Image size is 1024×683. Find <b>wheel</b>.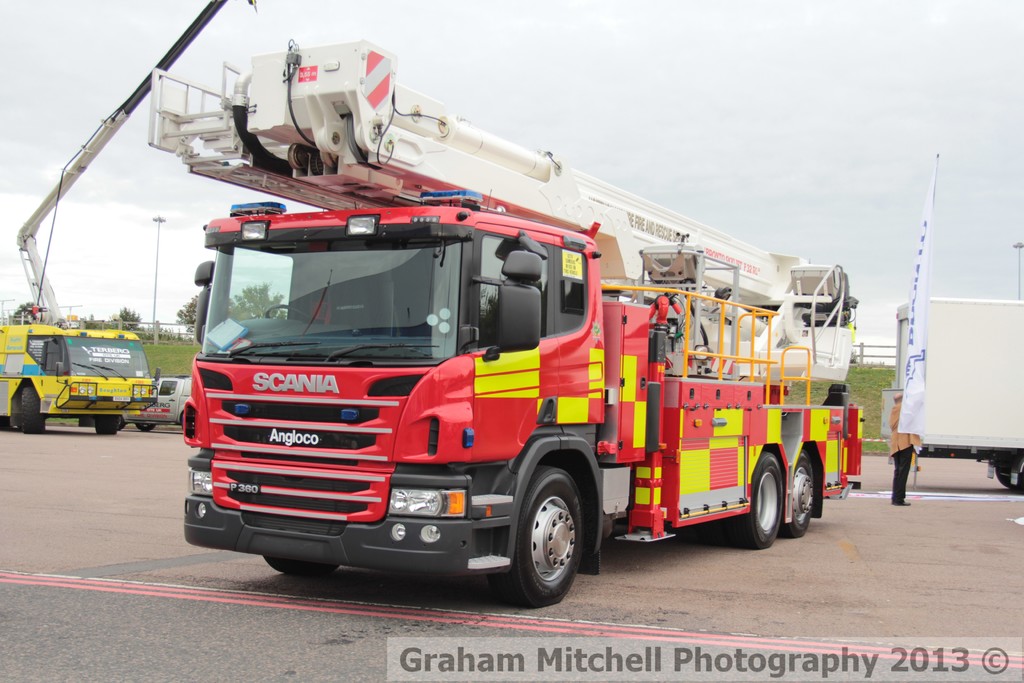
(140,422,155,432).
